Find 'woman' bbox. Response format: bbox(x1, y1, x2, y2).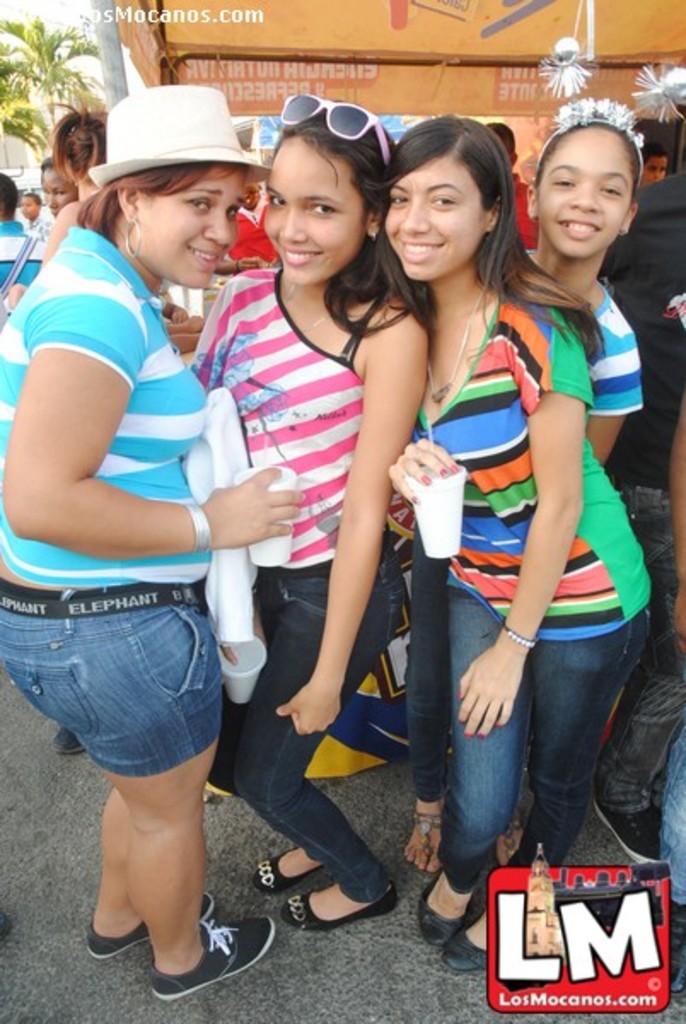
bbox(29, 77, 292, 986).
